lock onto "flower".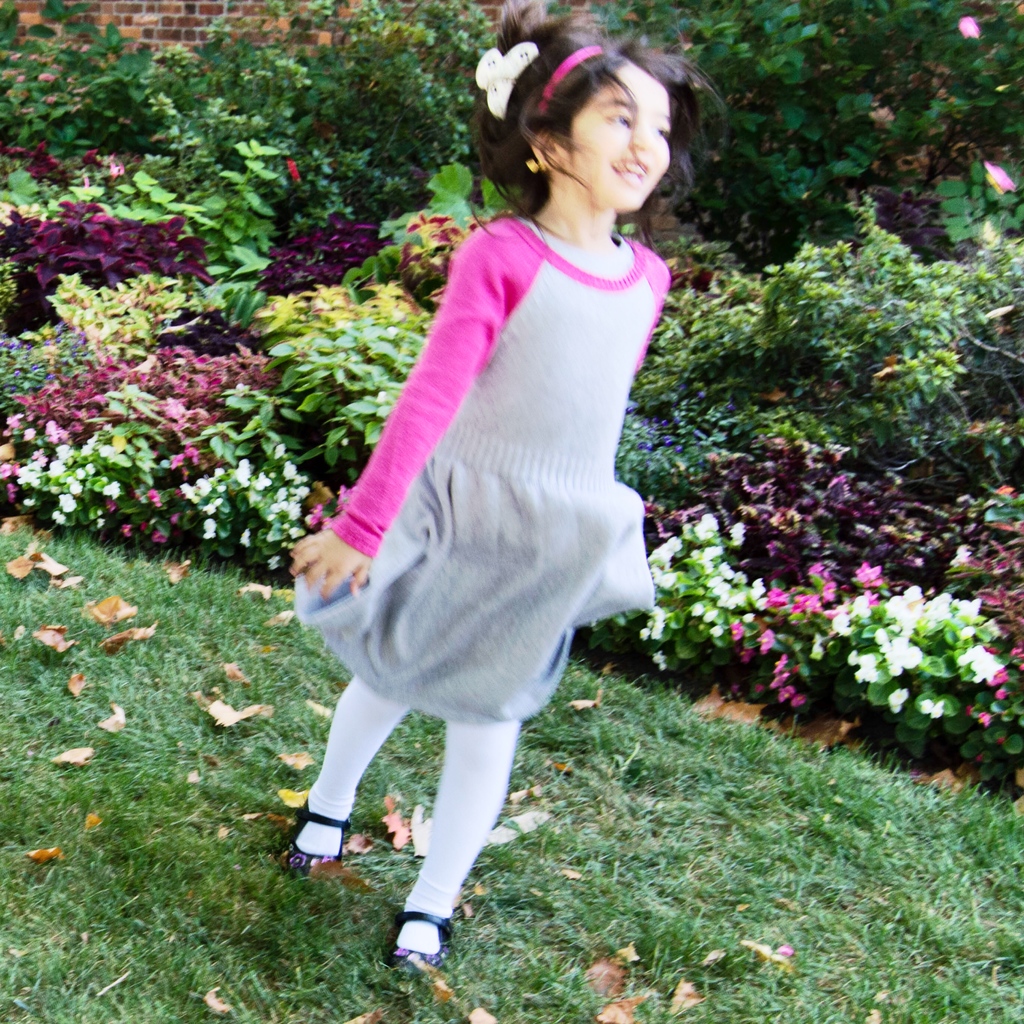
Locked: 776,684,796,706.
